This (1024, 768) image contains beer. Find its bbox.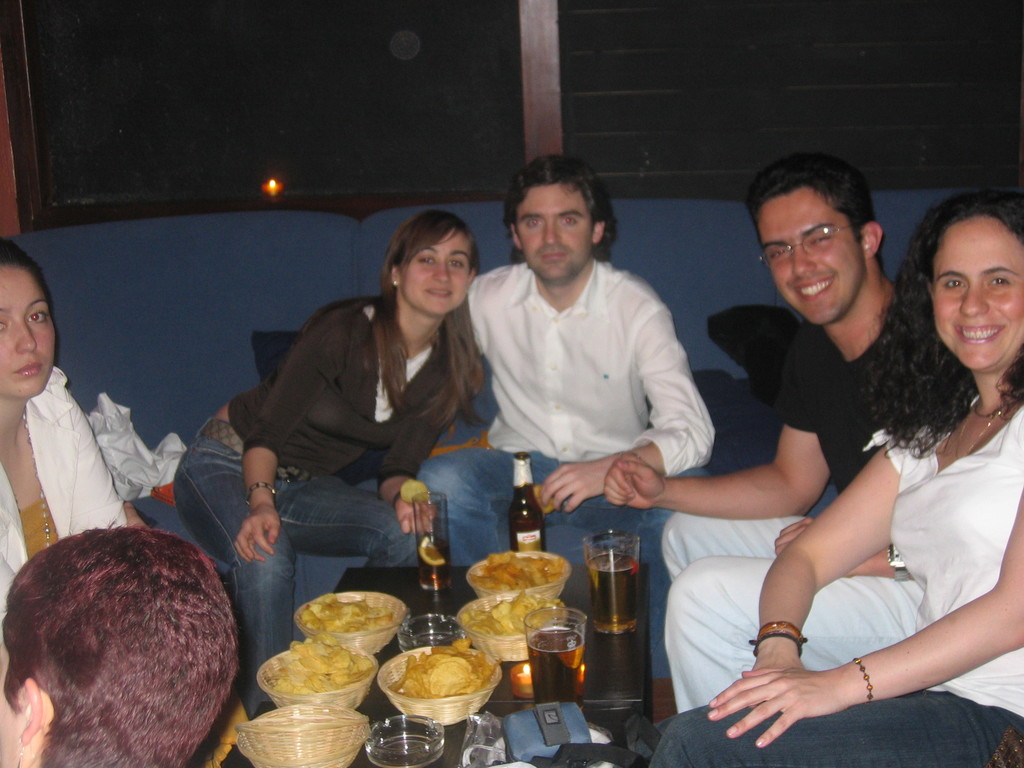
581 528 641 622.
